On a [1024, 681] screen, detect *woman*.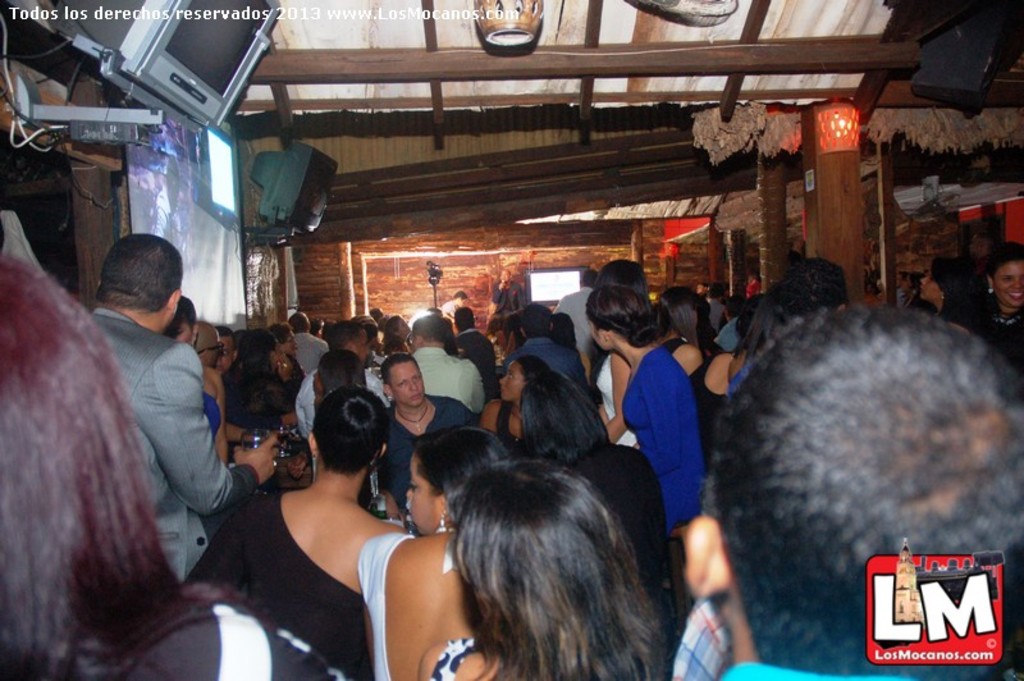
x1=159, y1=292, x2=230, y2=460.
